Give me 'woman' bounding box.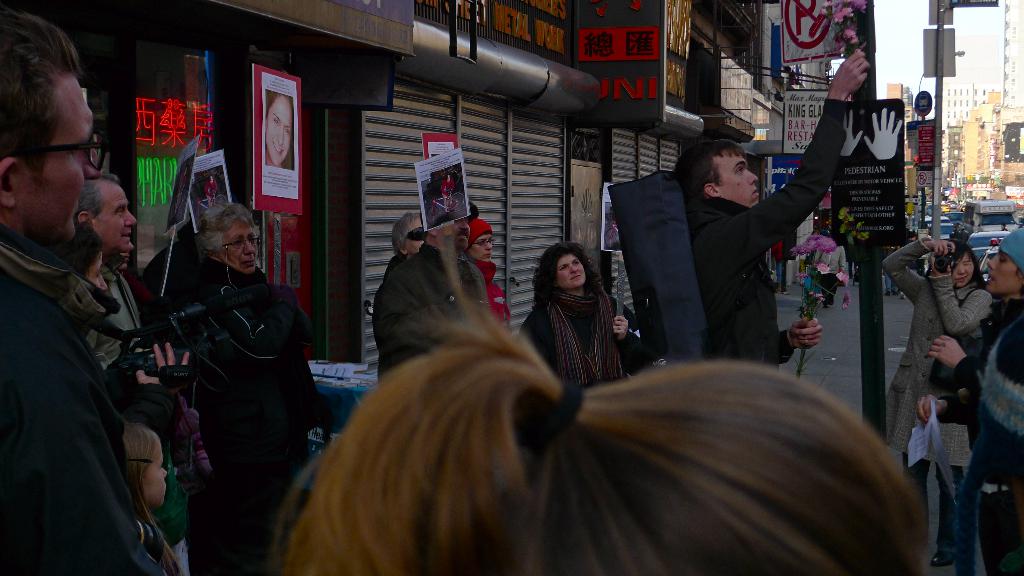
(519,240,650,392).
